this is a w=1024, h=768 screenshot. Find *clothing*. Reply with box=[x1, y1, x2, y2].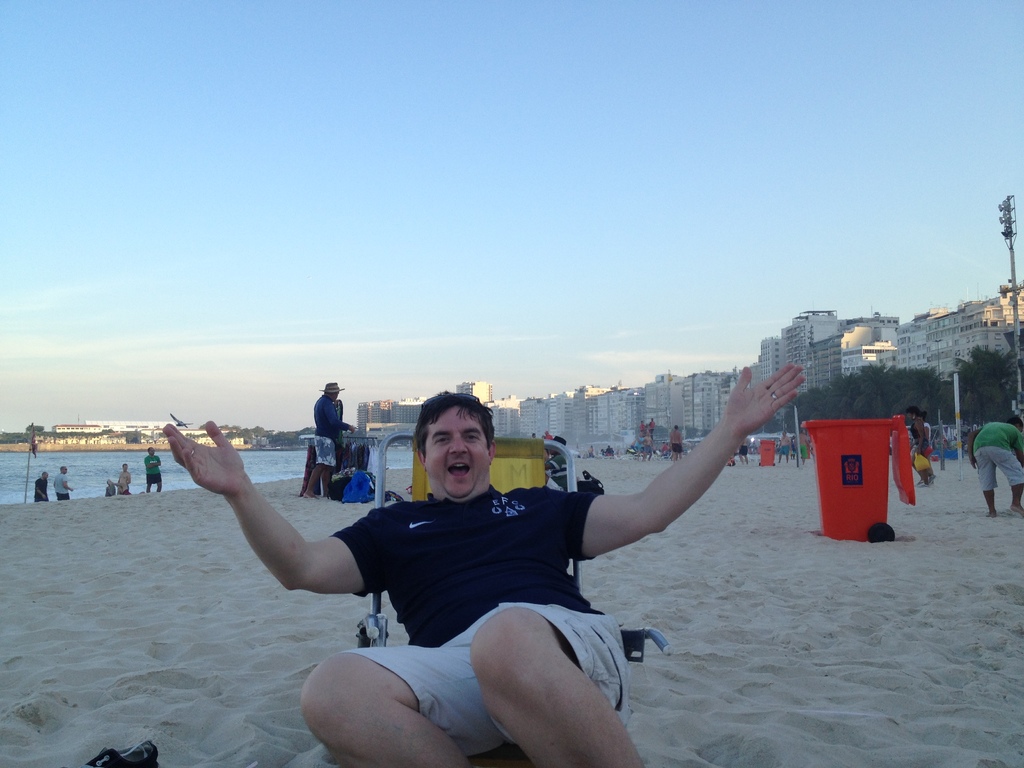
box=[326, 472, 638, 761].
